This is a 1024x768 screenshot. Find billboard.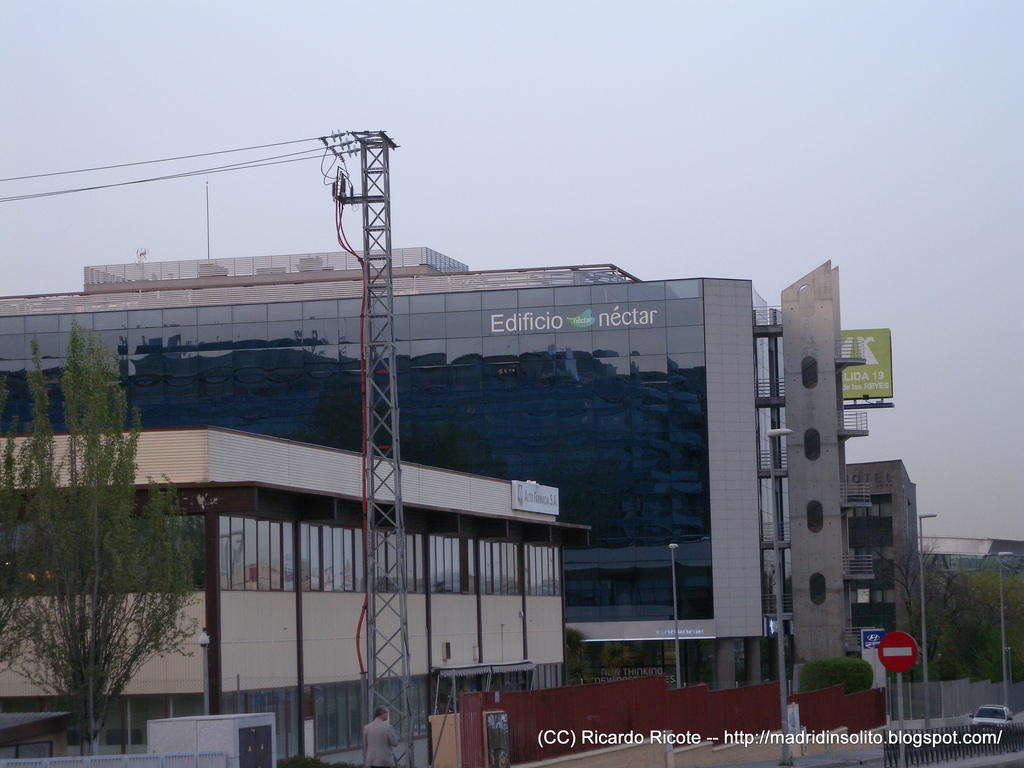
Bounding box: [838,328,893,398].
